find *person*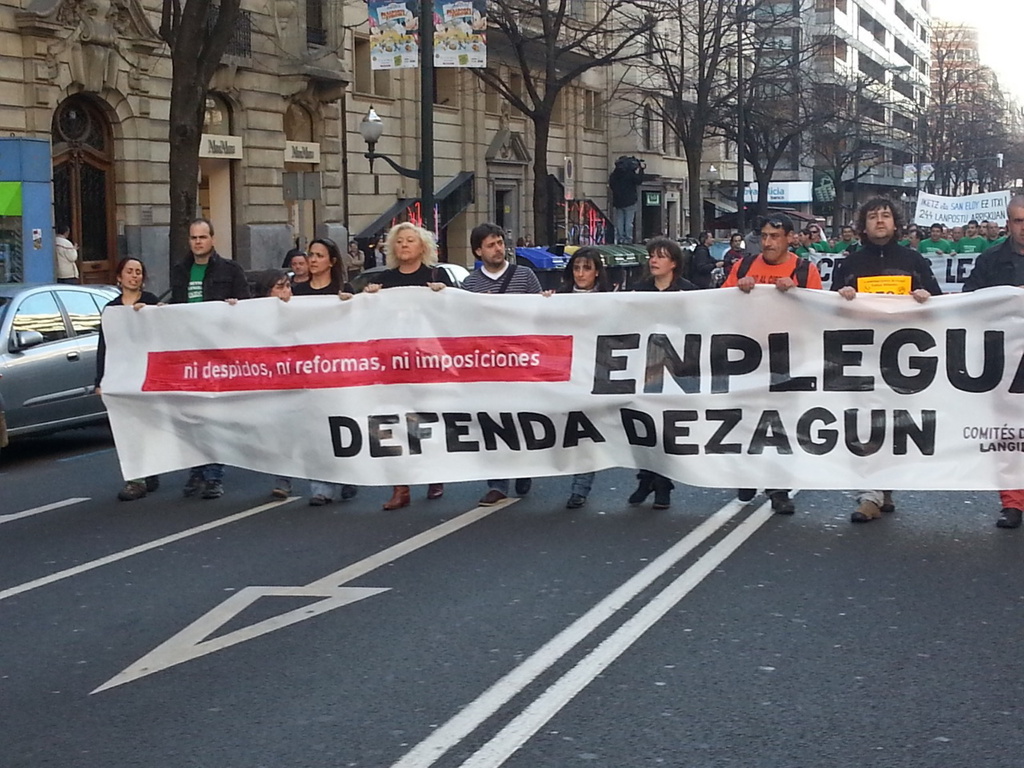
156 214 249 504
